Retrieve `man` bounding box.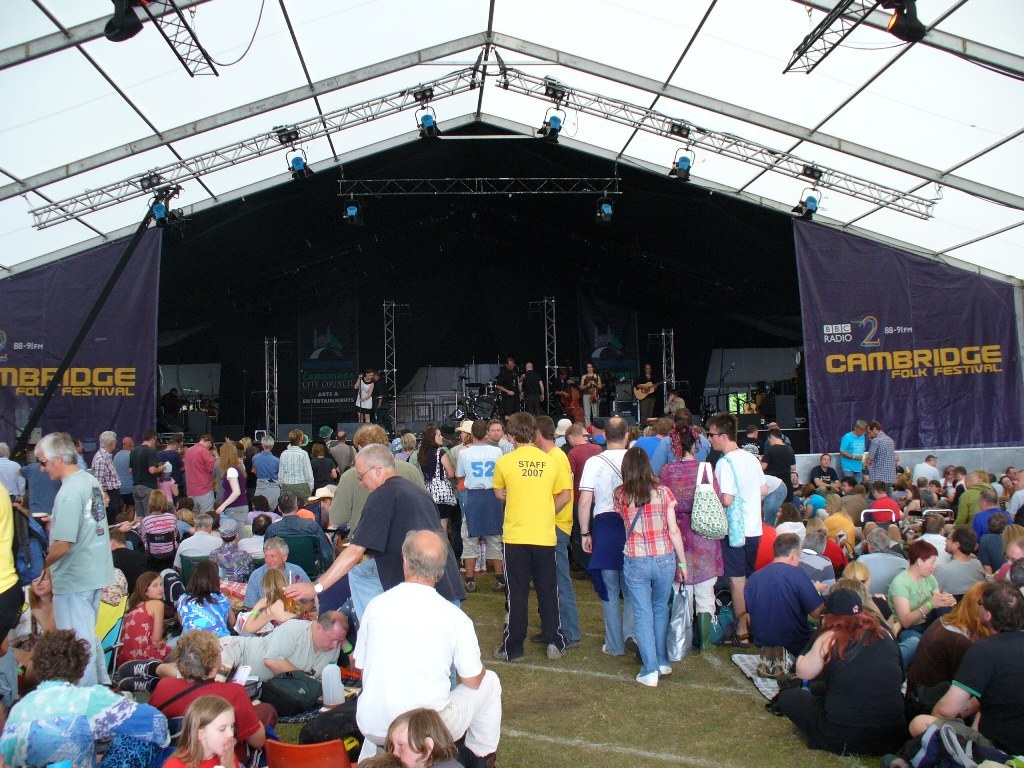
Bounding box: 496 357 523 423.
